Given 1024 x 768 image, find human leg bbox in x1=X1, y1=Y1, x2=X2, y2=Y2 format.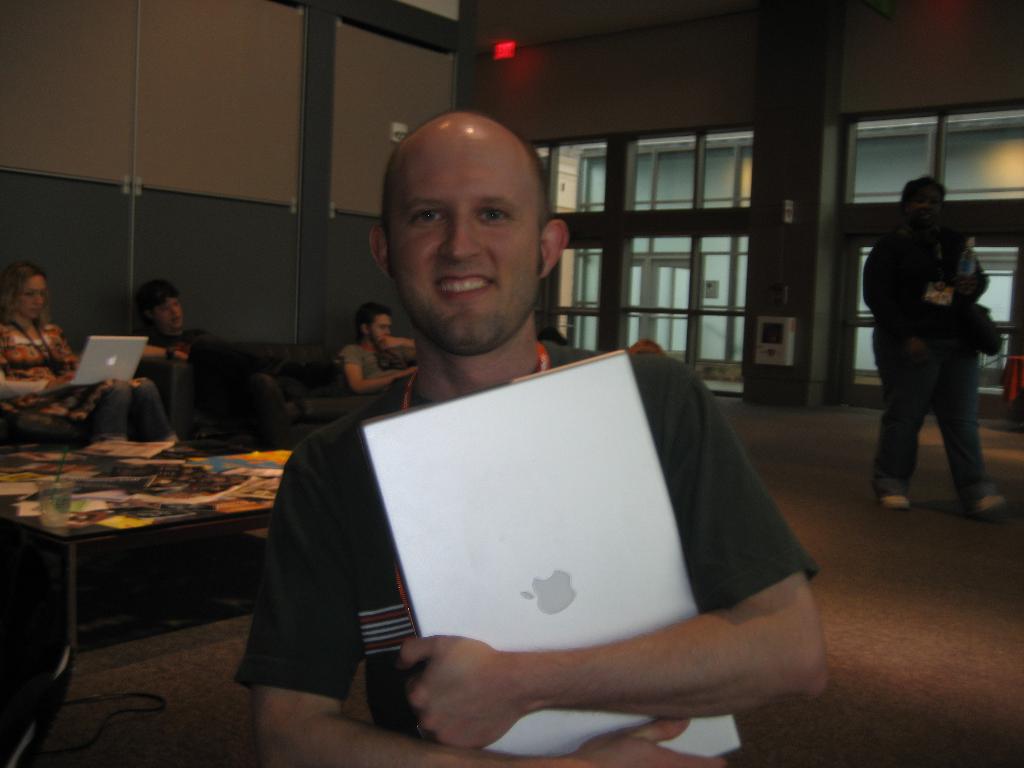
x1=878, y1=341, x2=942, y2=511.
